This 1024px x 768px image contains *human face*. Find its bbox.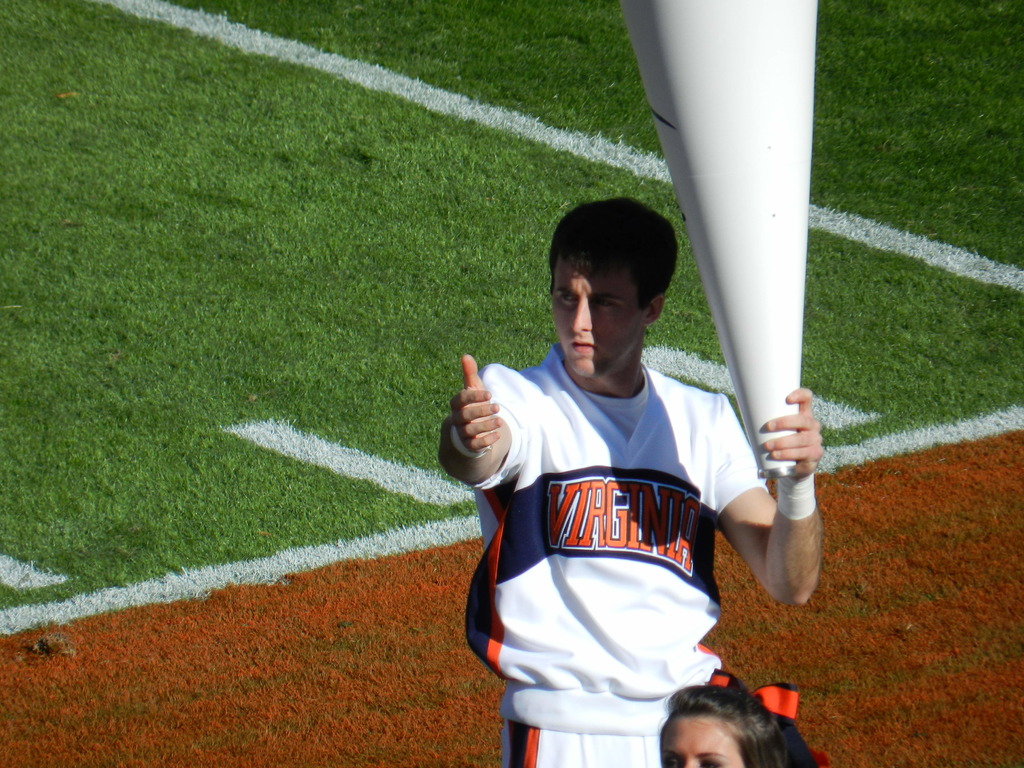
545 236 664 374.
